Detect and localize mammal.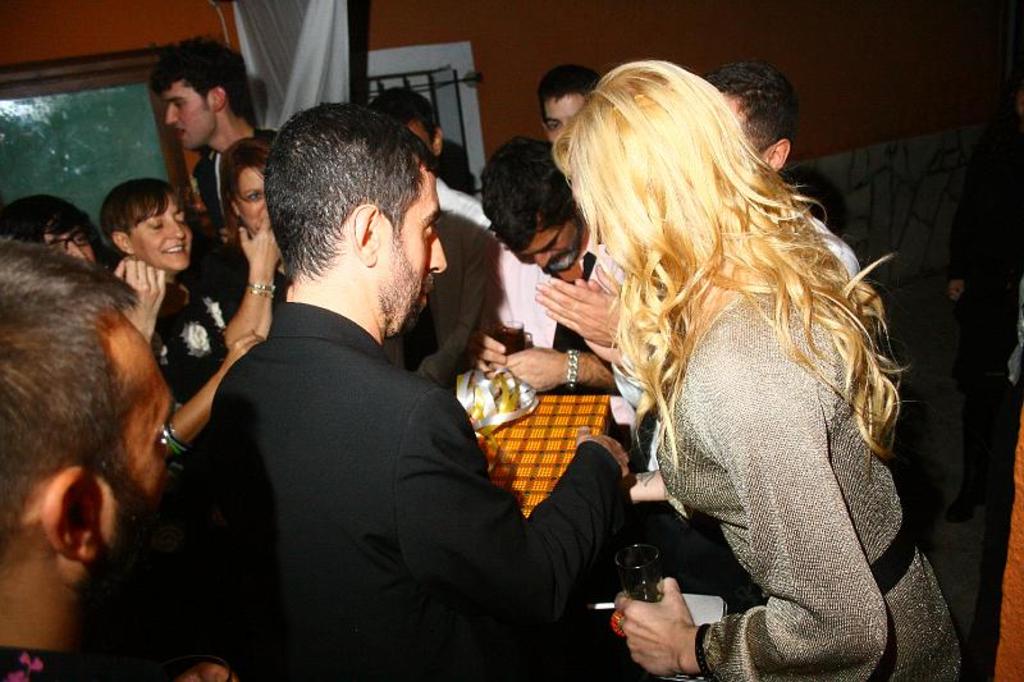
Localized at (3,198,177,349).
